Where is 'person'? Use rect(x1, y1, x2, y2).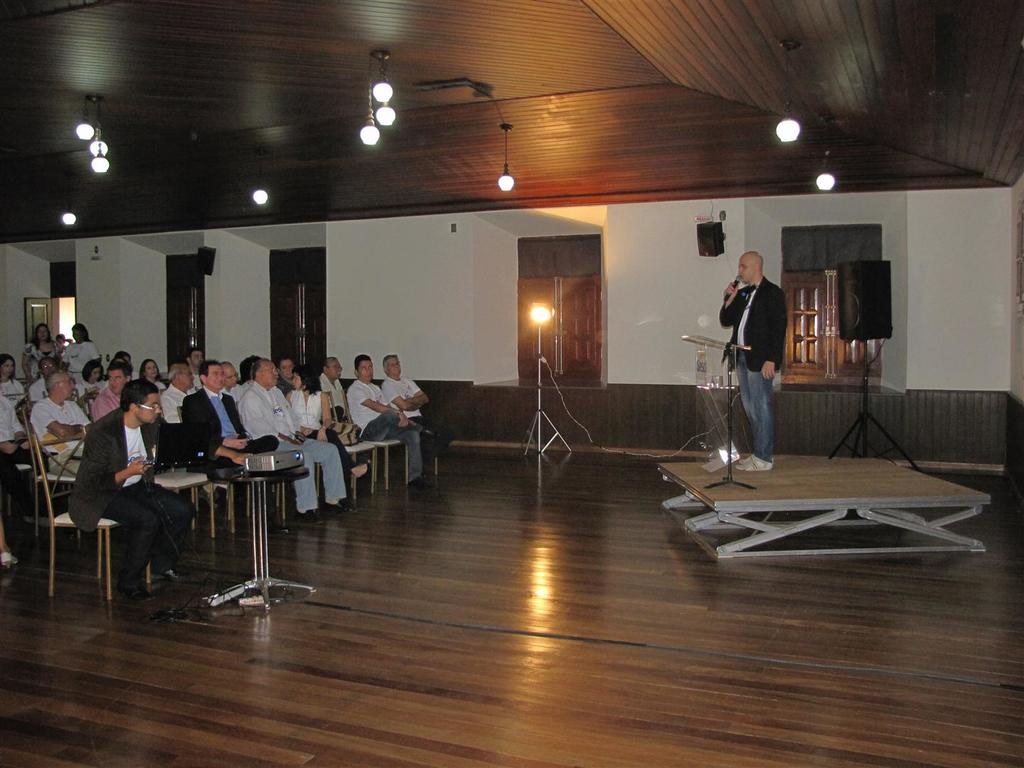
rect(243, 355, 344, 517).
